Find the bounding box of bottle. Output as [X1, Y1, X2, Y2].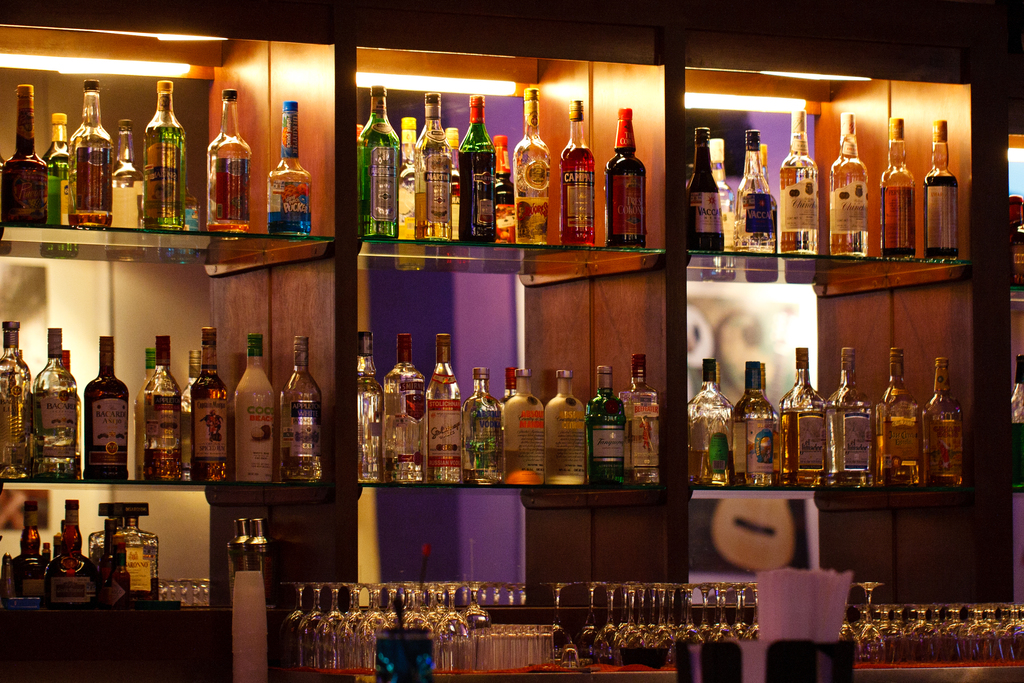
[588, 364, 623, 485].
